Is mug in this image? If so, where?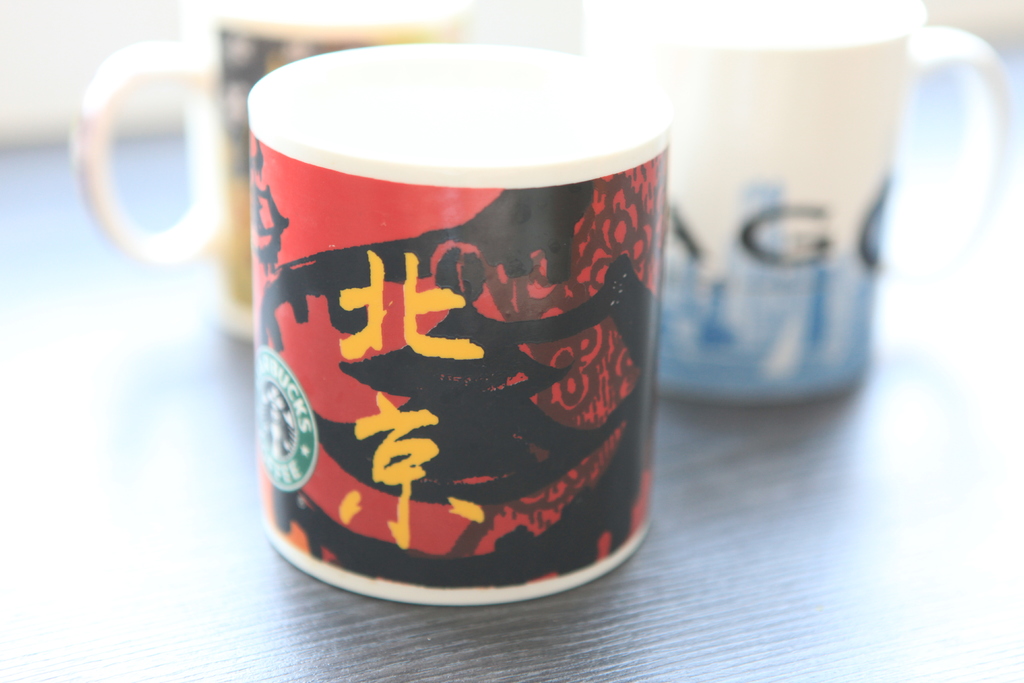
Yes, at region(581, 0, 1011, 399).
